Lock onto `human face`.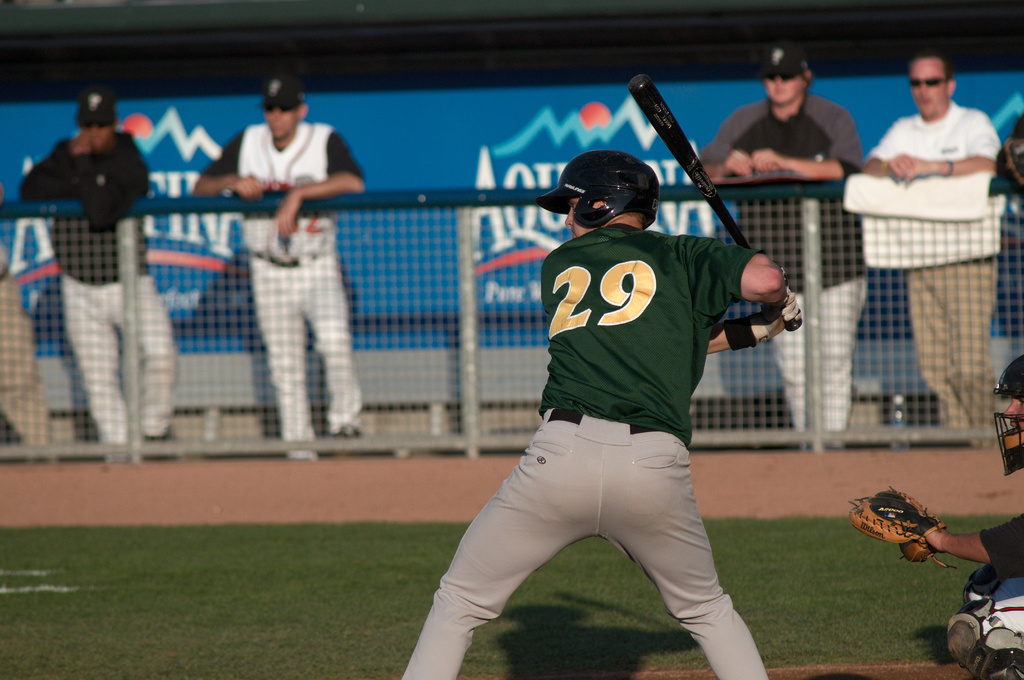
Locked: l=264, t=109, r=303, b=138.
